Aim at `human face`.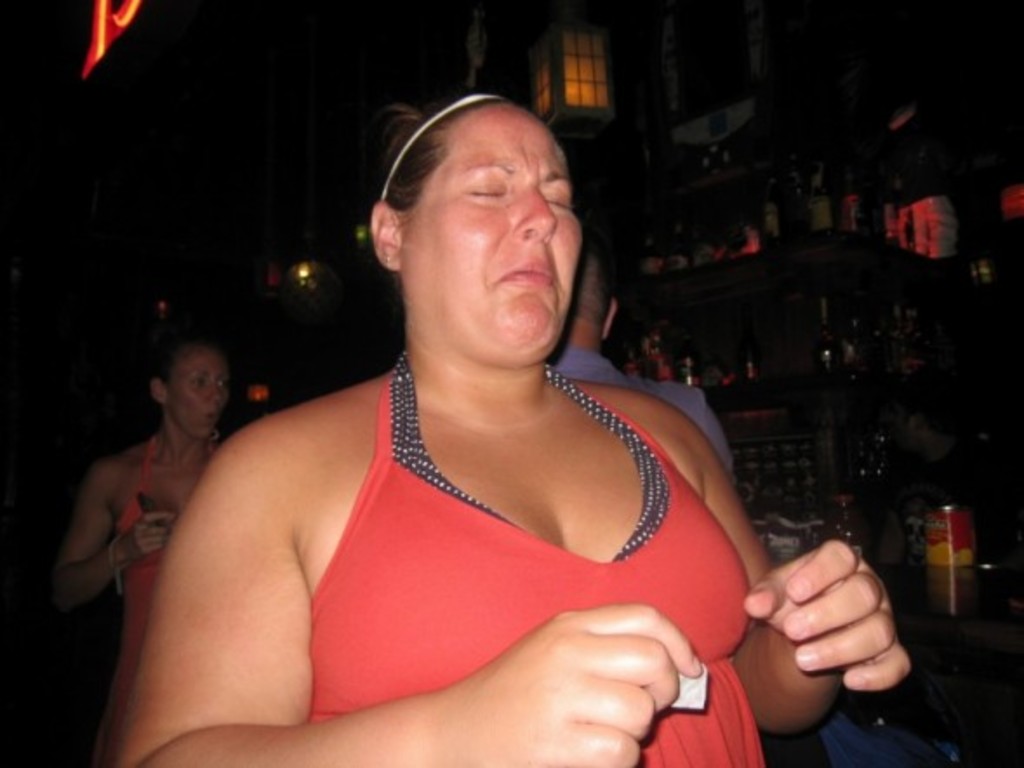
Aimed at bbox(162, 342, 235, 438).
